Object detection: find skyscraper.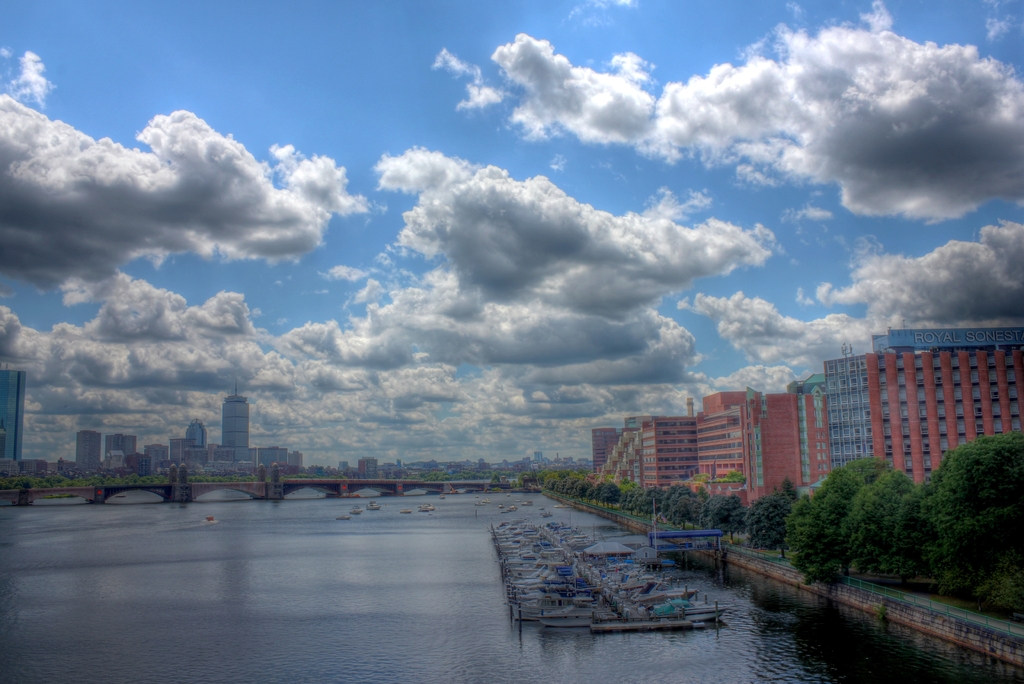
box=[0, 368, 30, 464].
